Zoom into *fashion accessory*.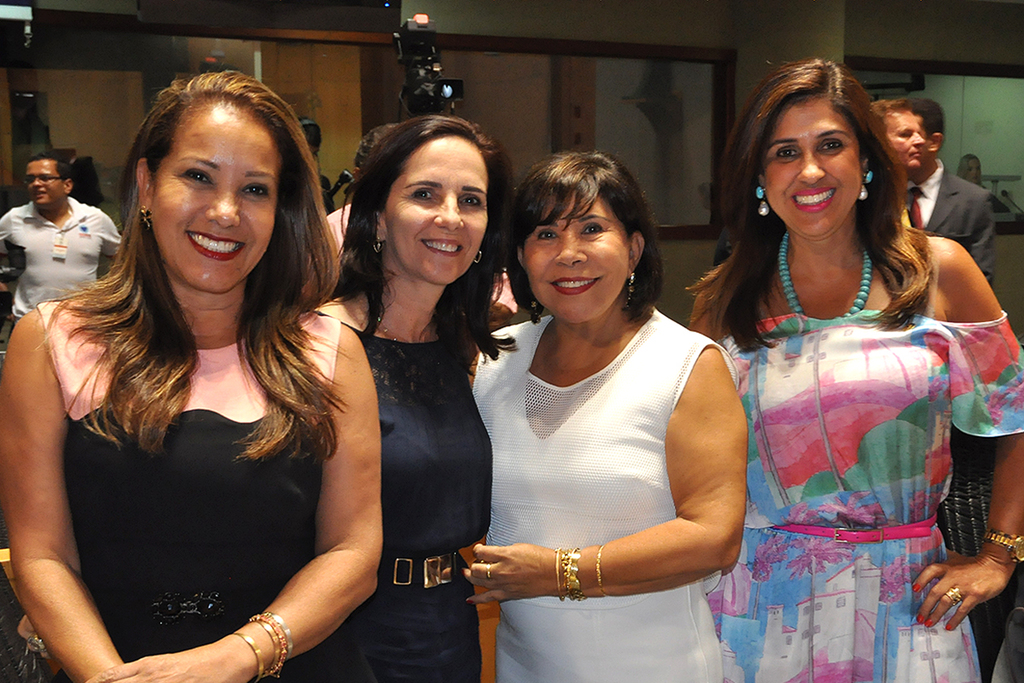
Zoom target: select_region(346, 275, 404, 347).
